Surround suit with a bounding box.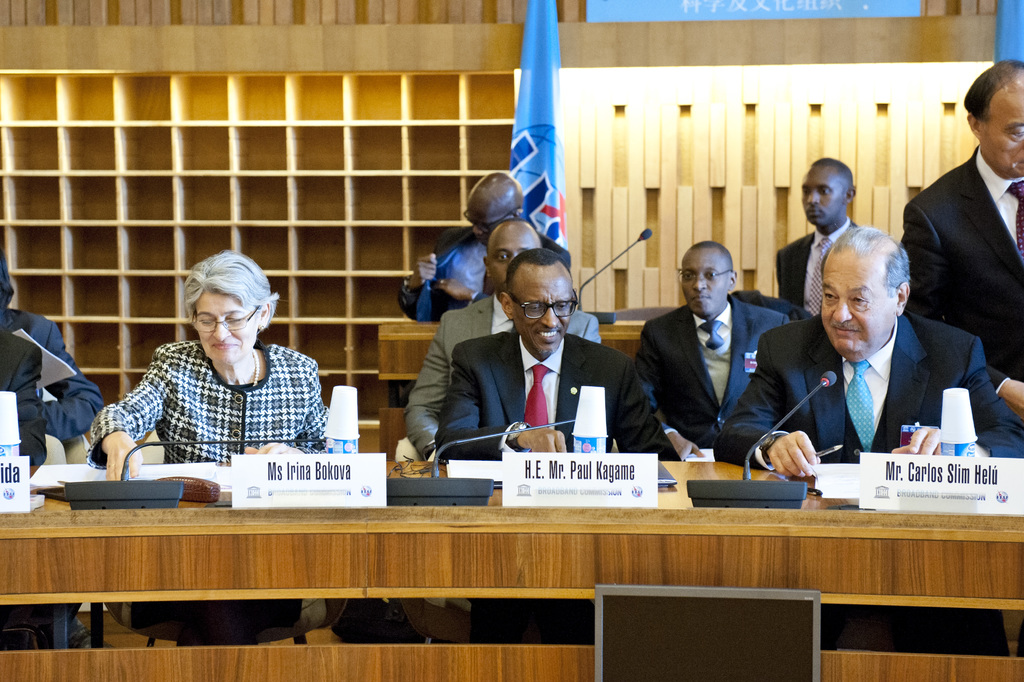
bbox(709, 312, 1021, 475).
